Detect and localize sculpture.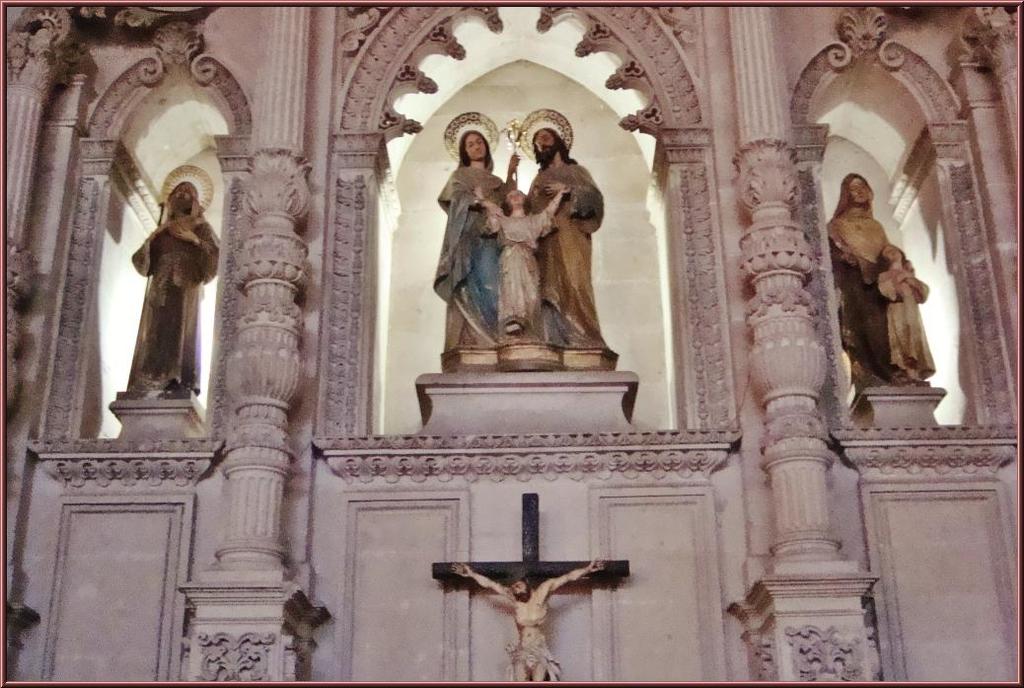
Localized at box=[136, 172, 216, 407].
